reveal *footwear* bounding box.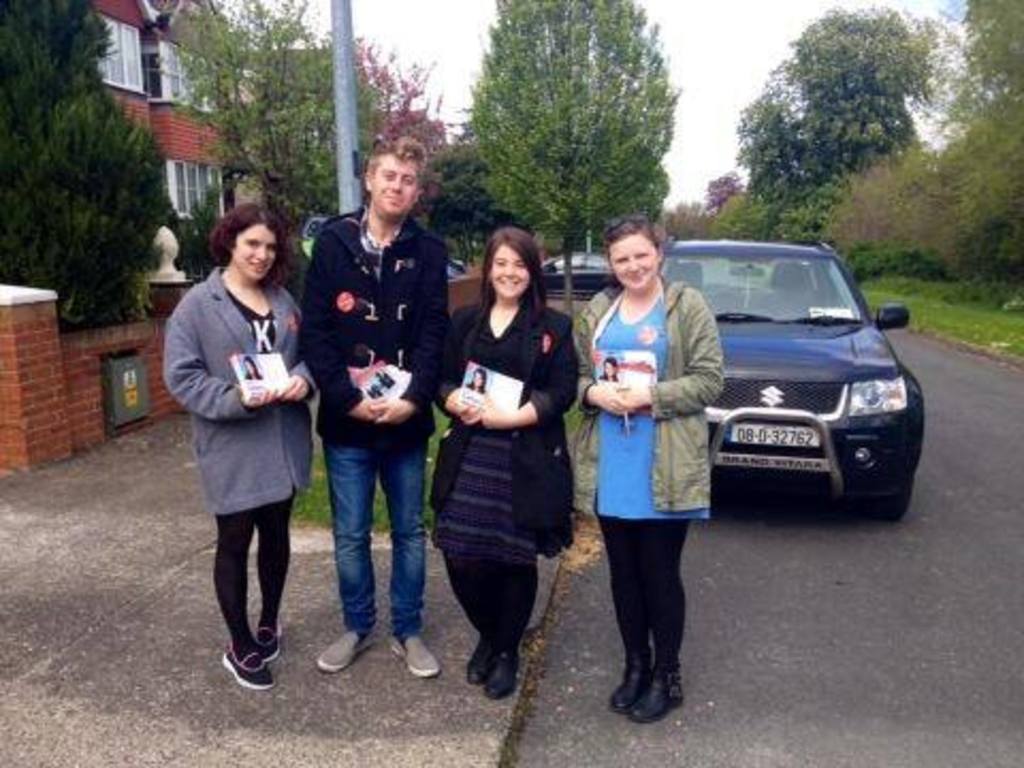
Revealed: 612:657:653:713.
